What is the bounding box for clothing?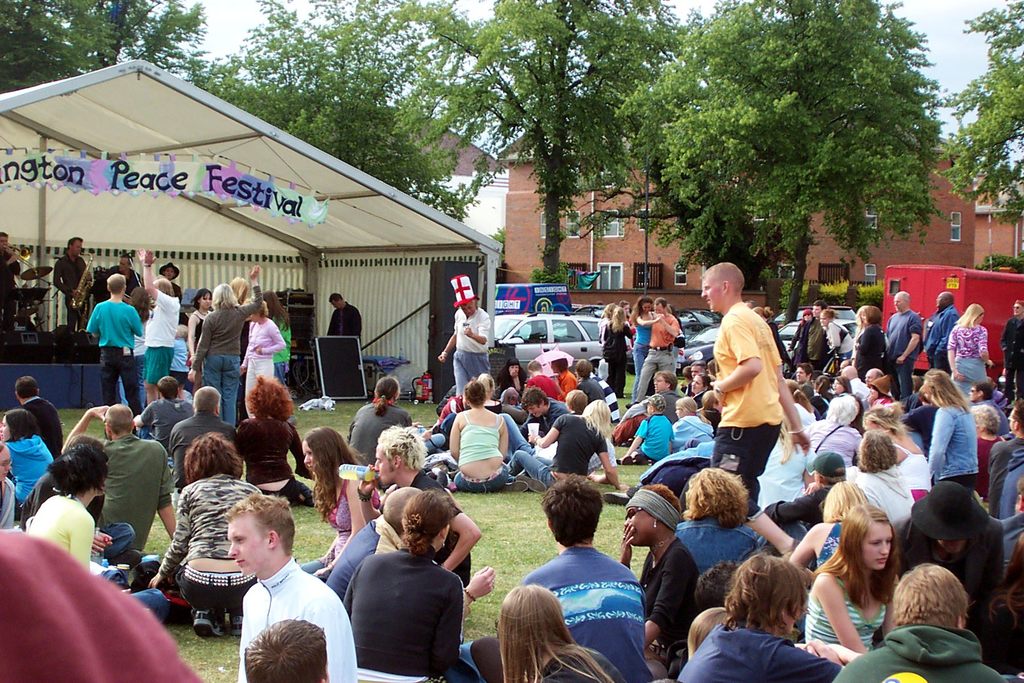
(left=801, top=378, right=812, bottom=398).
